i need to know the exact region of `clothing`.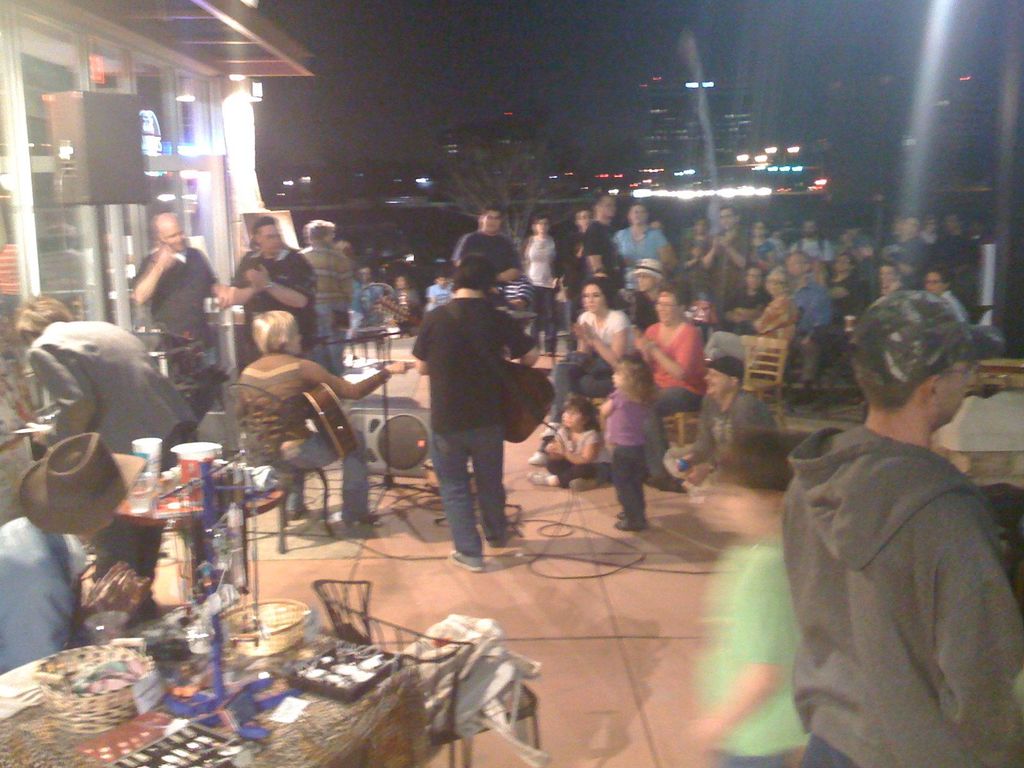
Region: 756, 287, 799, 368.
